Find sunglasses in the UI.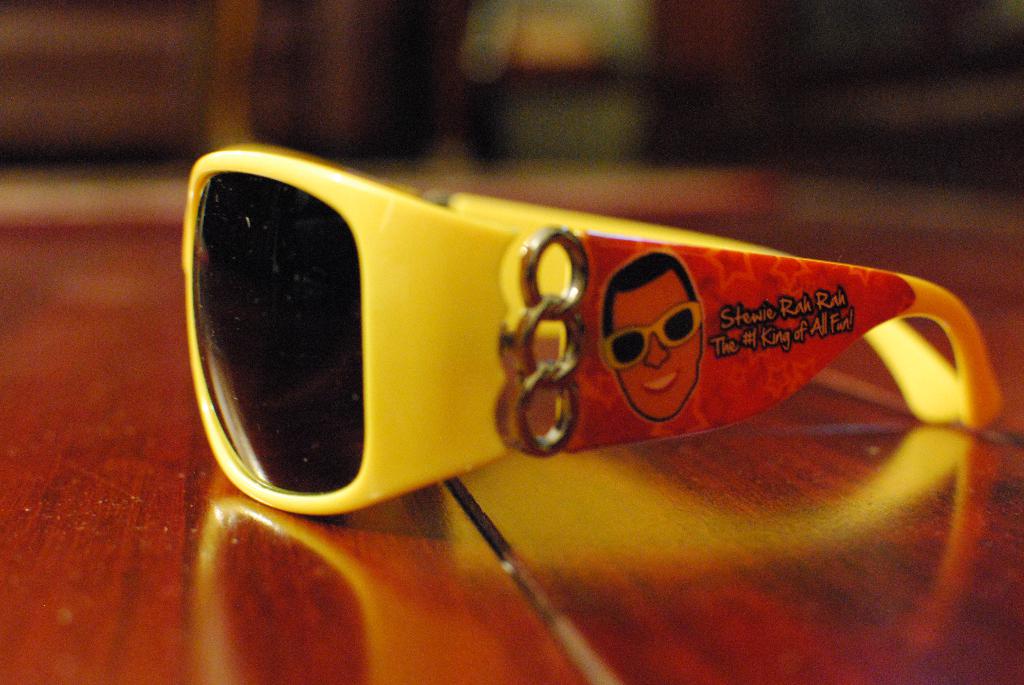
UI element at pyautogui.locateOnScreen(602, 301, 701, 373).
